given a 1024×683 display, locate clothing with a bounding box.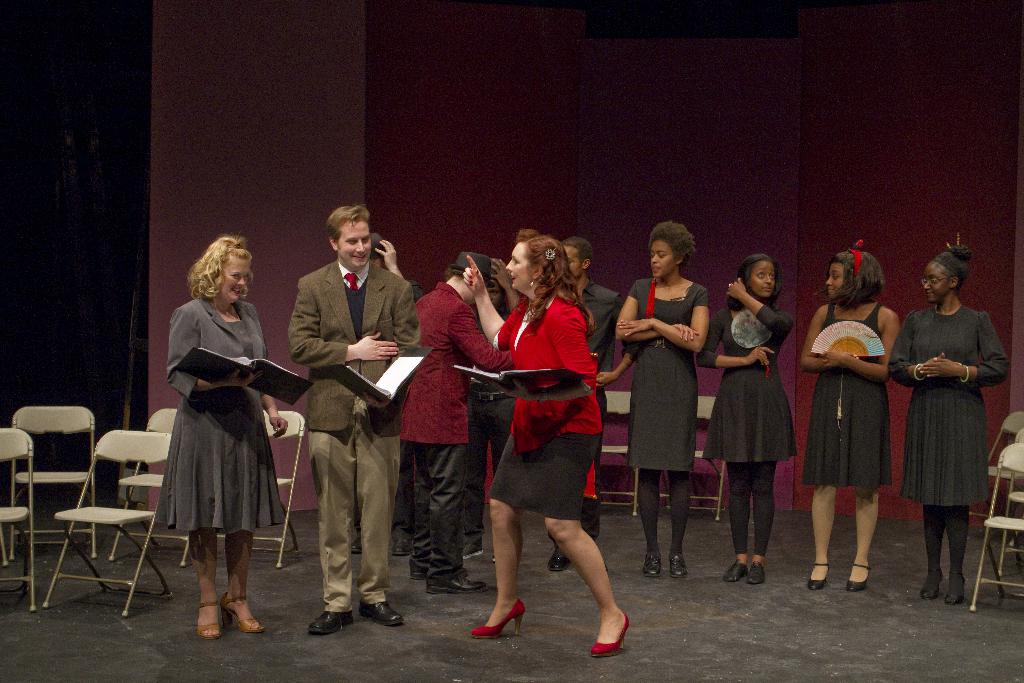
Located: left=286, top=257, right=423, bottom=613.
